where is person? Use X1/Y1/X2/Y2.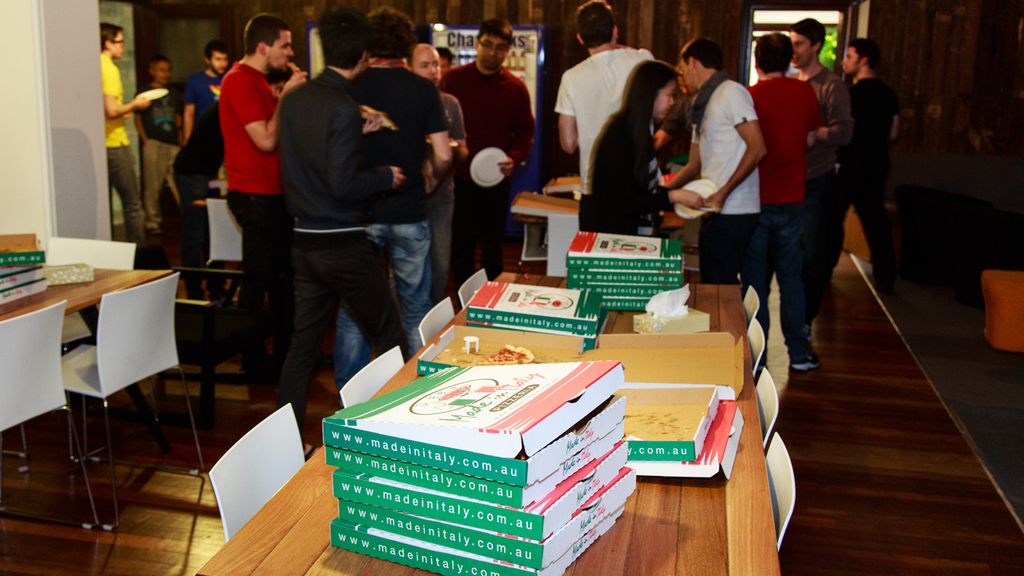
654/63/742/255.
